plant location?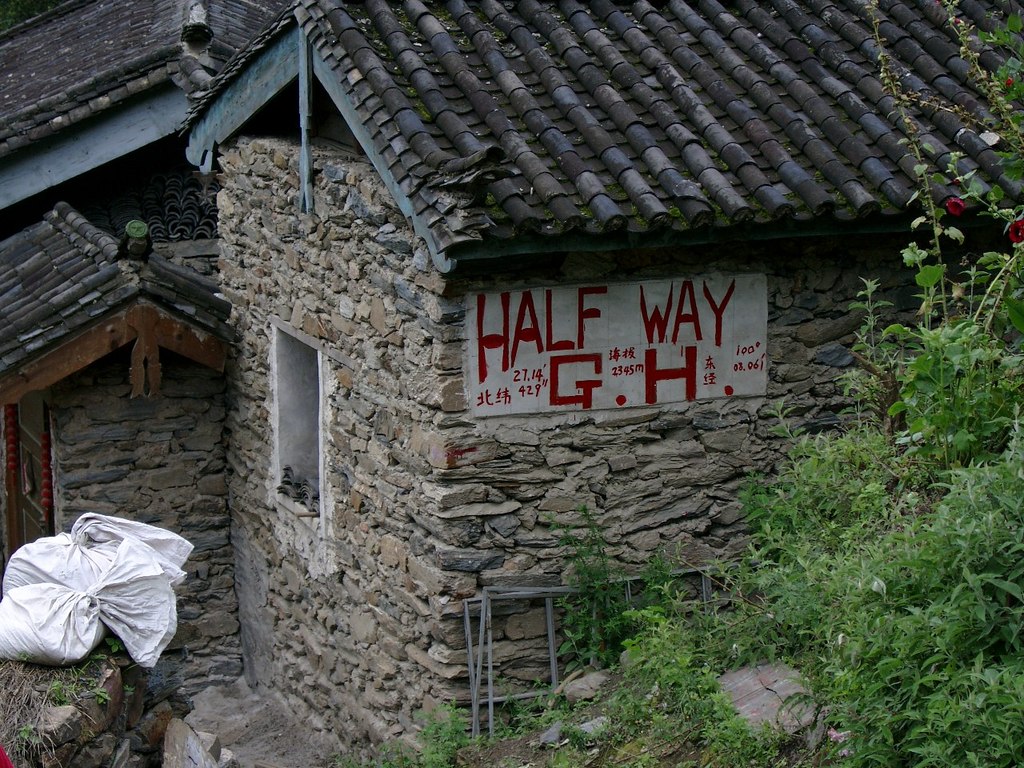
(x1=0, y1=634, x2=126, y2=767)
